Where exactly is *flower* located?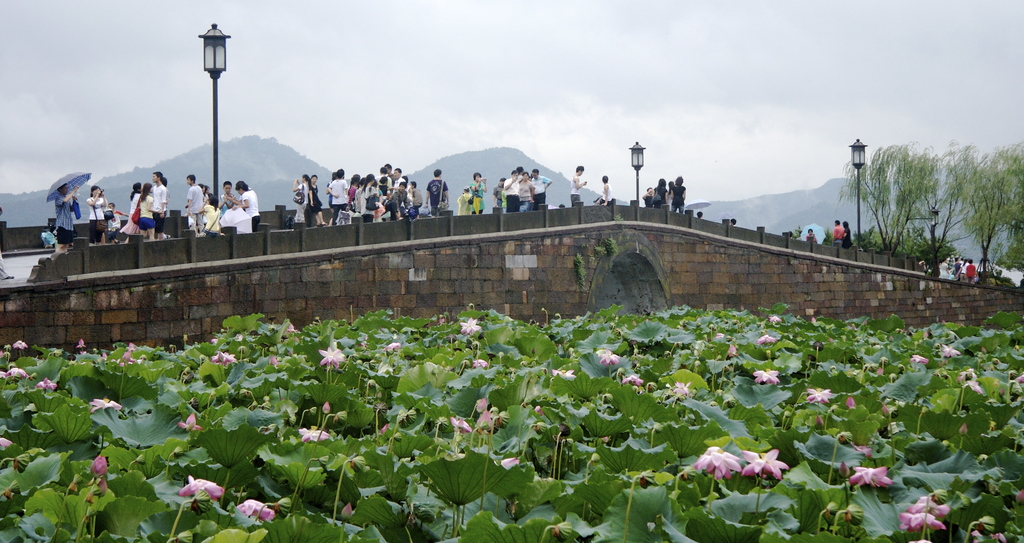
Its bounding box is [298,425,331,442].
